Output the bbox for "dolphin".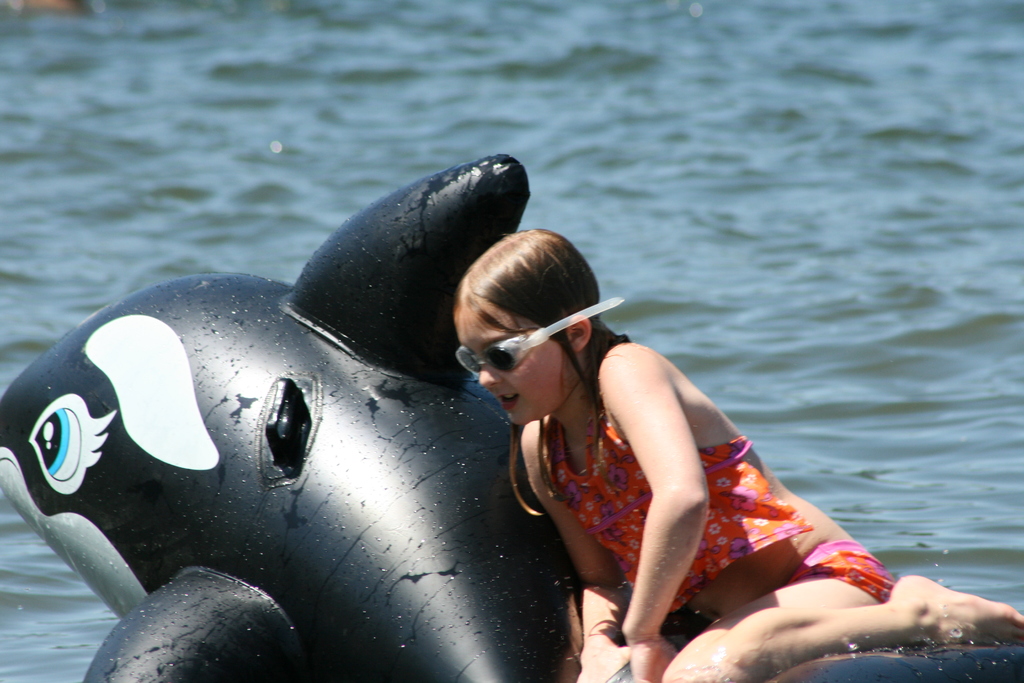
<region>0, 152, 1023, 682</region>.
